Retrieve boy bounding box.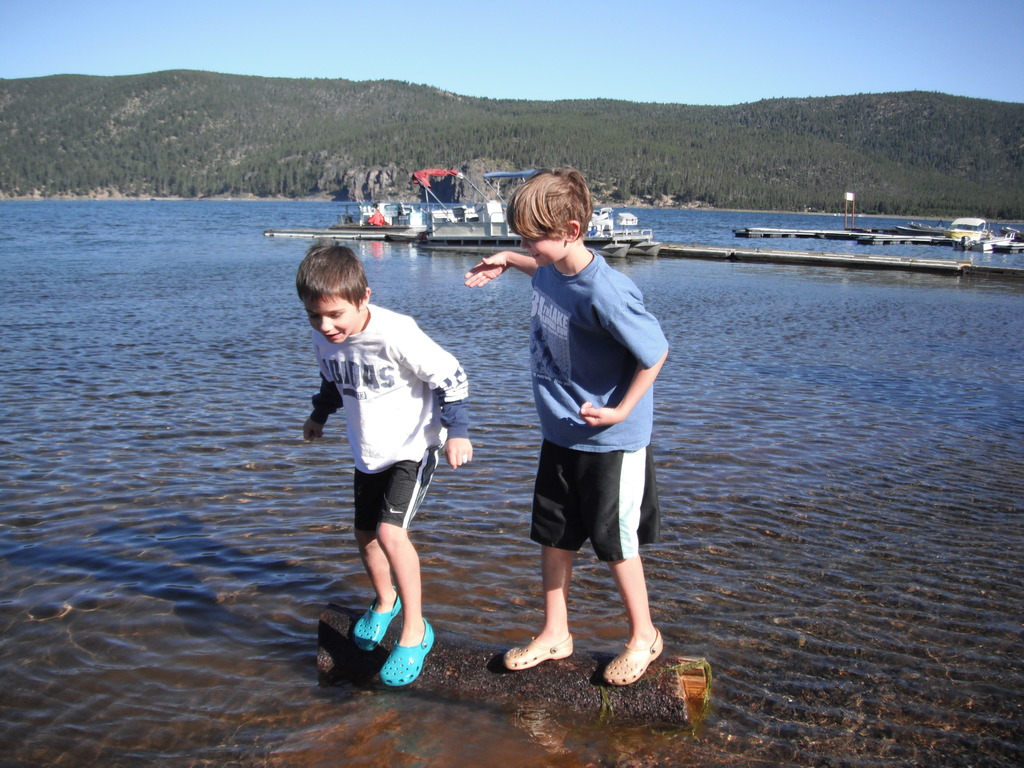
Bounding box: rect(295, 241, 474, 687).
